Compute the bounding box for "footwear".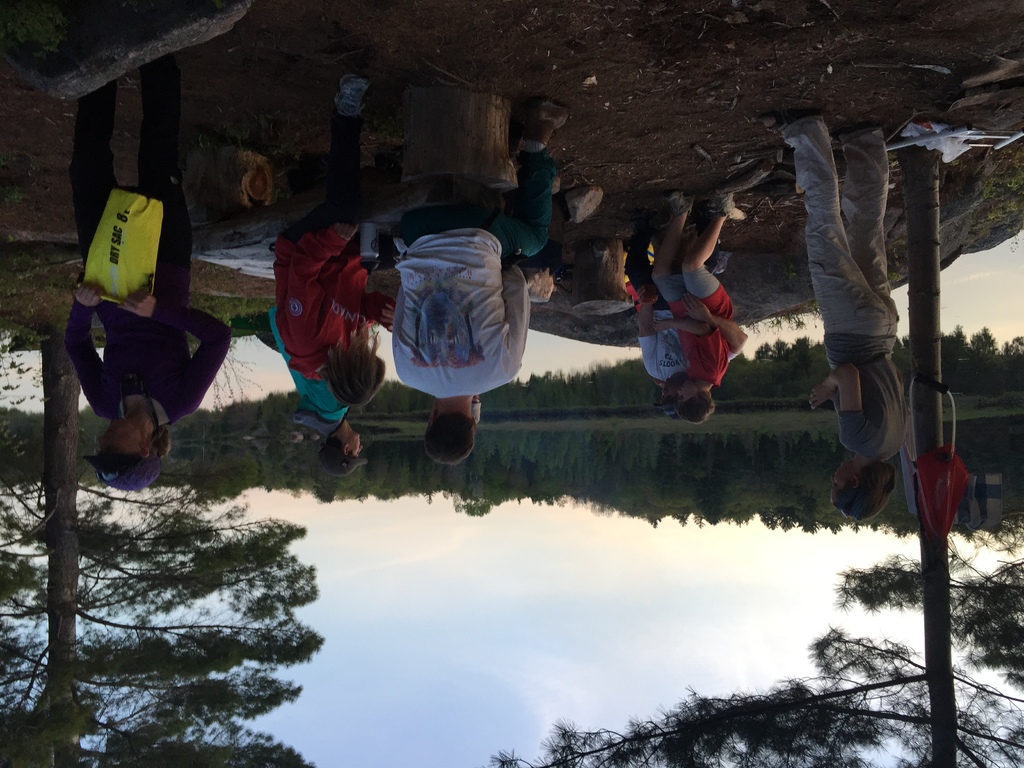
crop(663, 189, 691, 220).
